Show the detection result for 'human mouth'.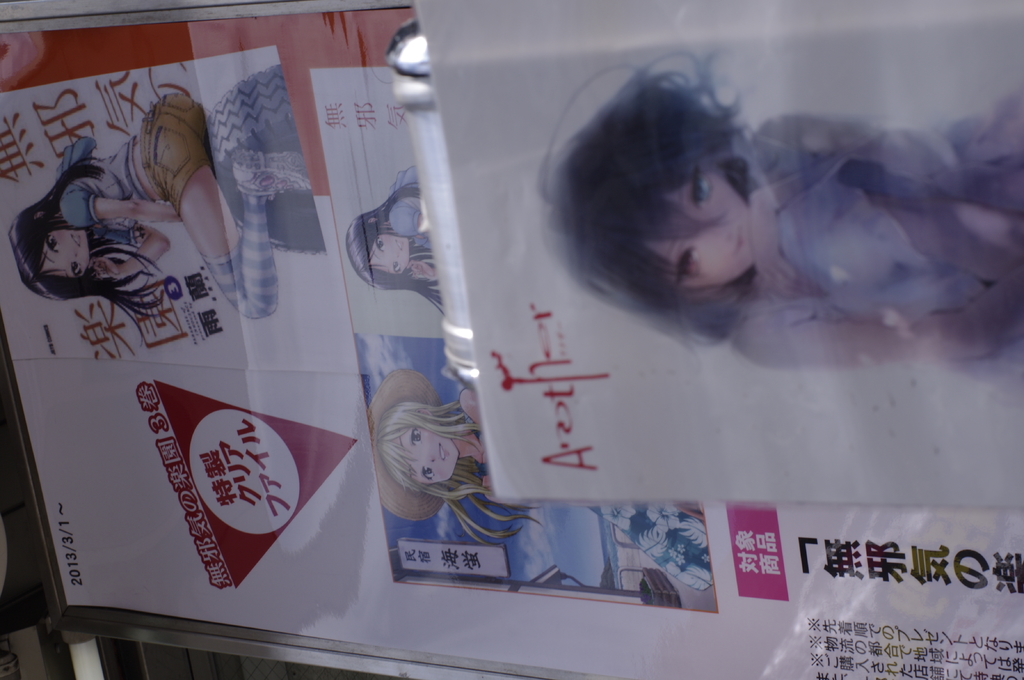
740, 231, 740, 251.
